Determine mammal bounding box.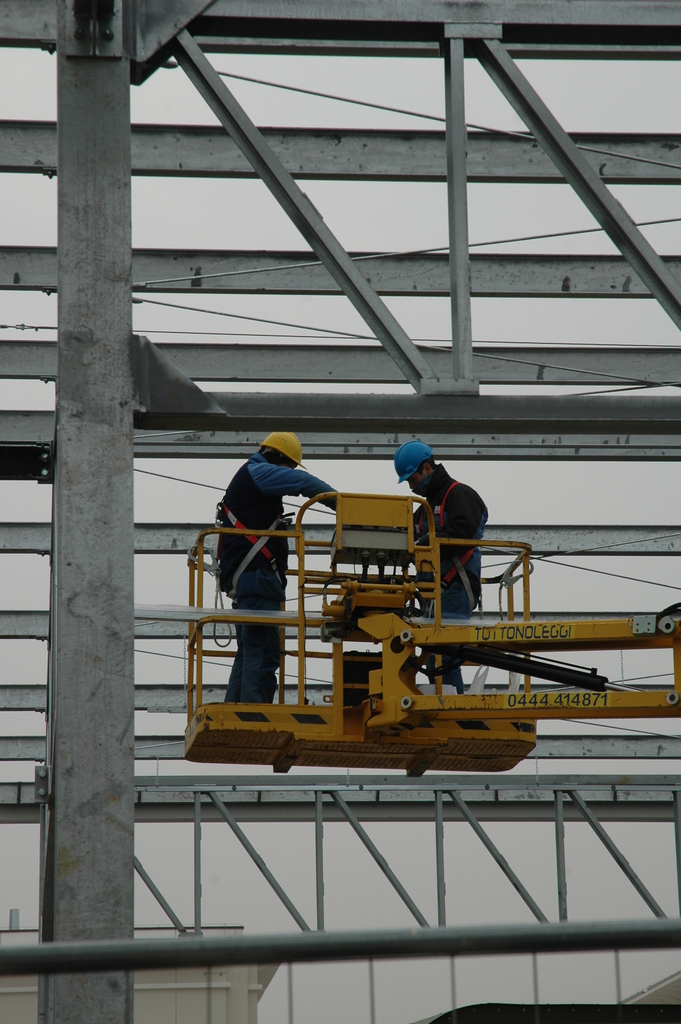
Determined: left=209, top=442, right=338, bottom=696.
